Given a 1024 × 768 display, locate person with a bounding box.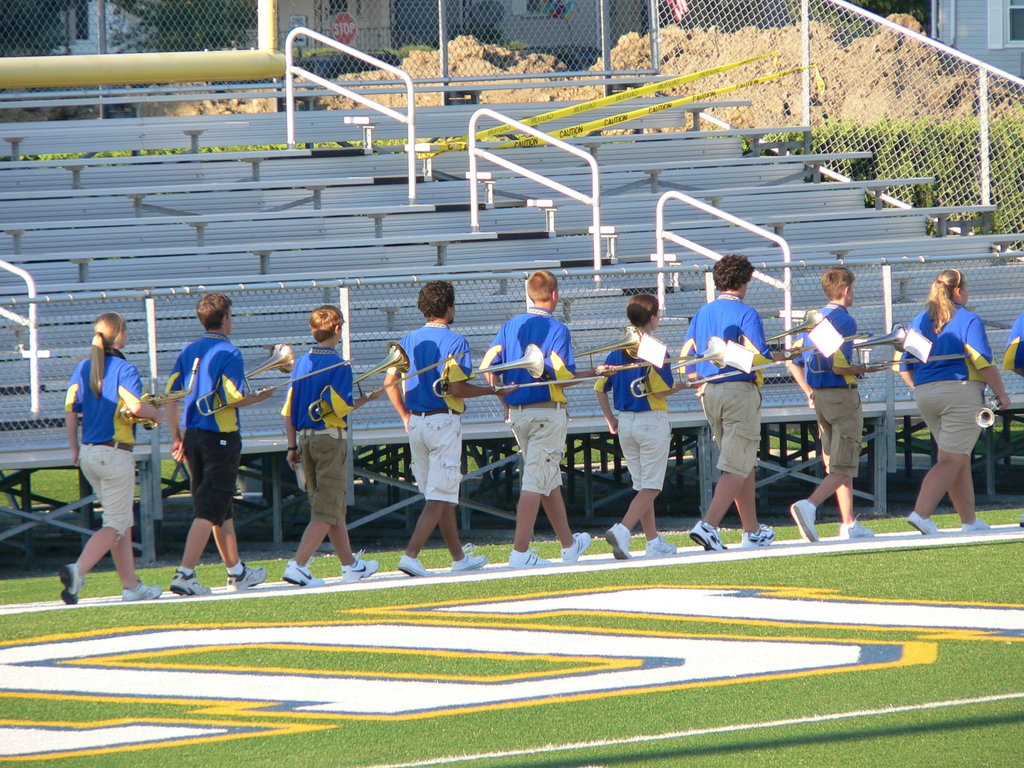
Located: 163:287:269:589.
